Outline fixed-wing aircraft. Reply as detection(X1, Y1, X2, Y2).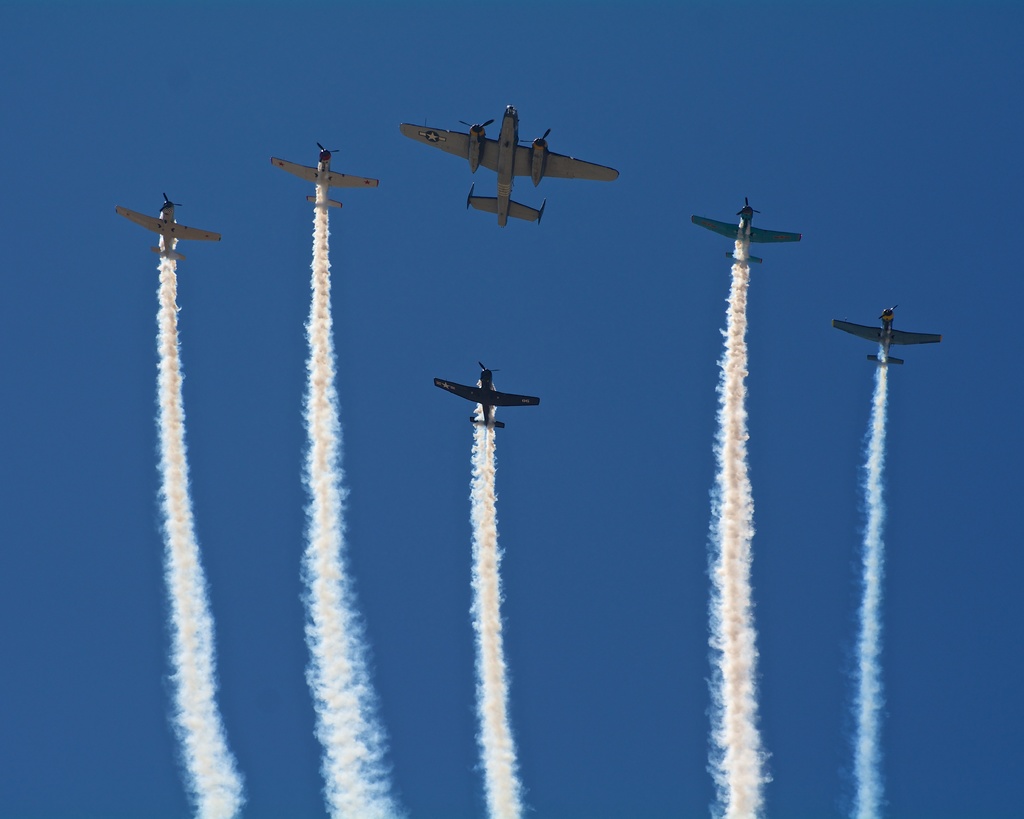
detection(115, 194, 227, 262).
